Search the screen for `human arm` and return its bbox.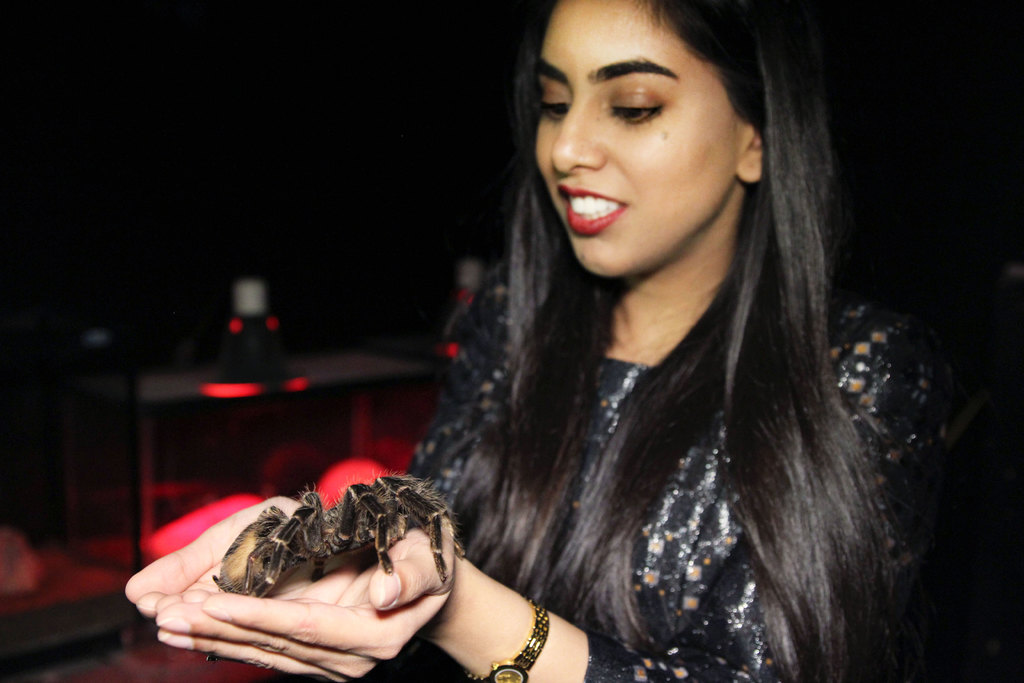
Found: pyautogui.locateOnScreen(124, 472, 309, 617).
